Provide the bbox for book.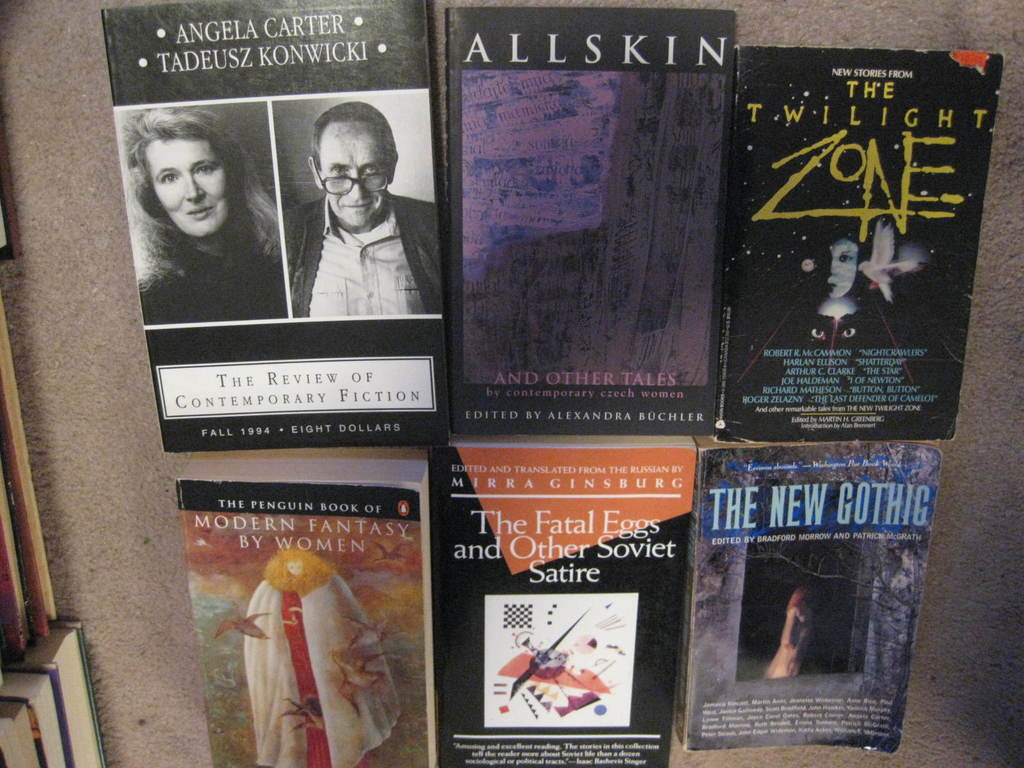
[left=677, top=34, right=1000, bottom=495].
